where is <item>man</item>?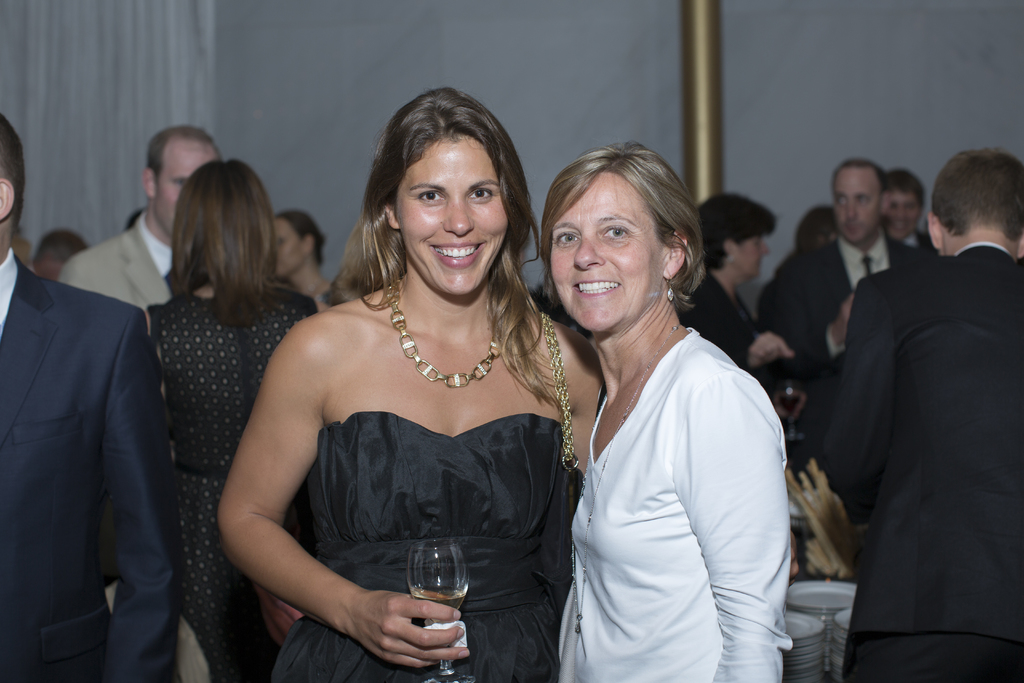
0 111 188 682.
